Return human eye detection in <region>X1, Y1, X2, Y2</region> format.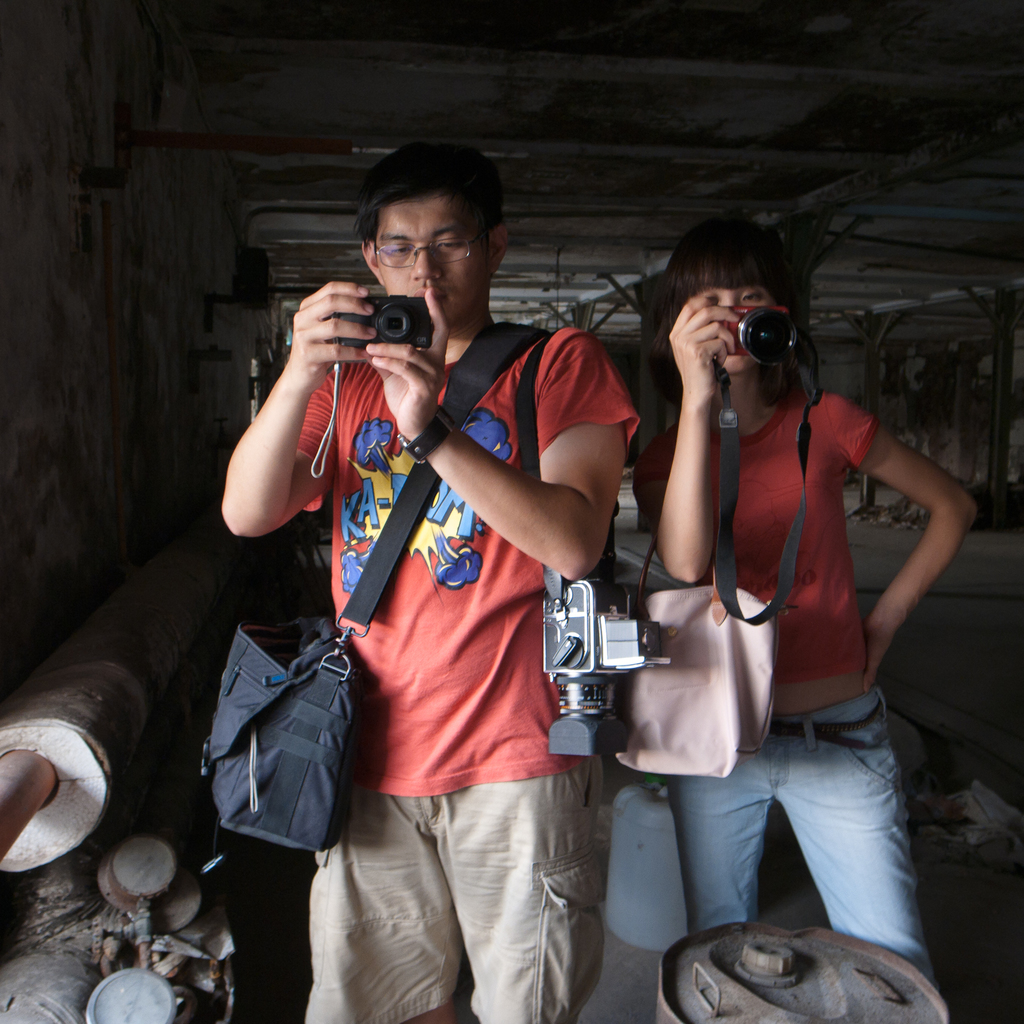
<region>433, 234, 468, 253</region>.
